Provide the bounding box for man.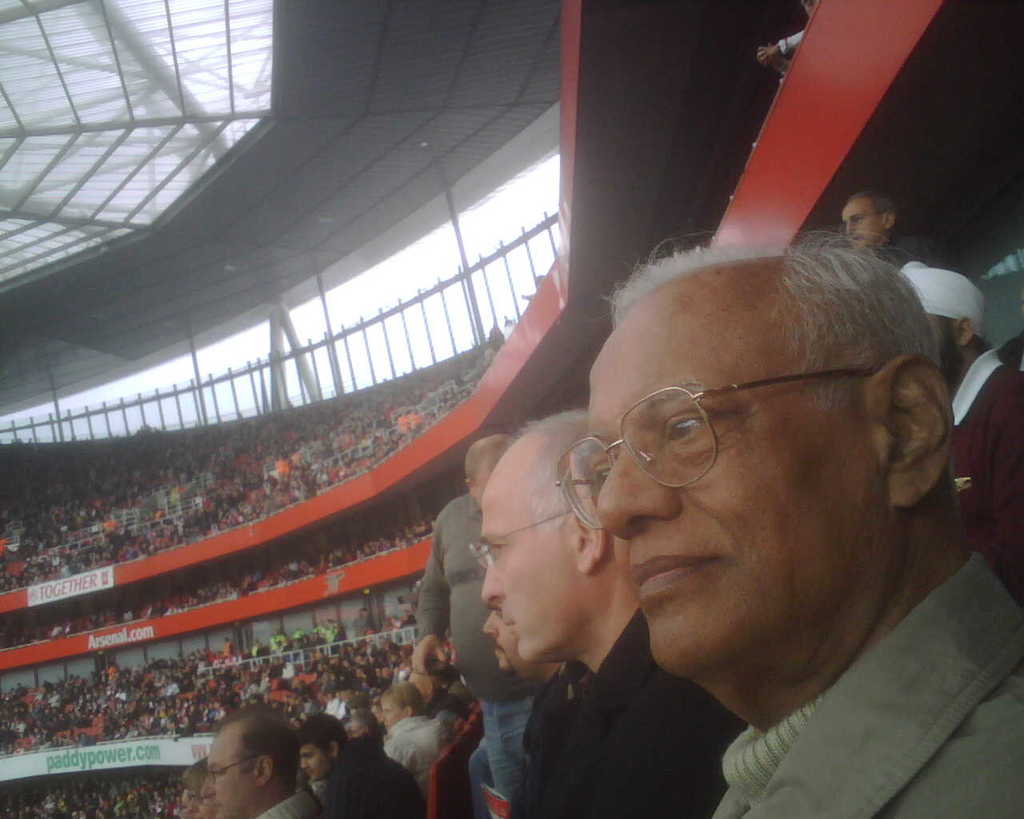
[x1=469, y1=416, x2=718, y2=813].
